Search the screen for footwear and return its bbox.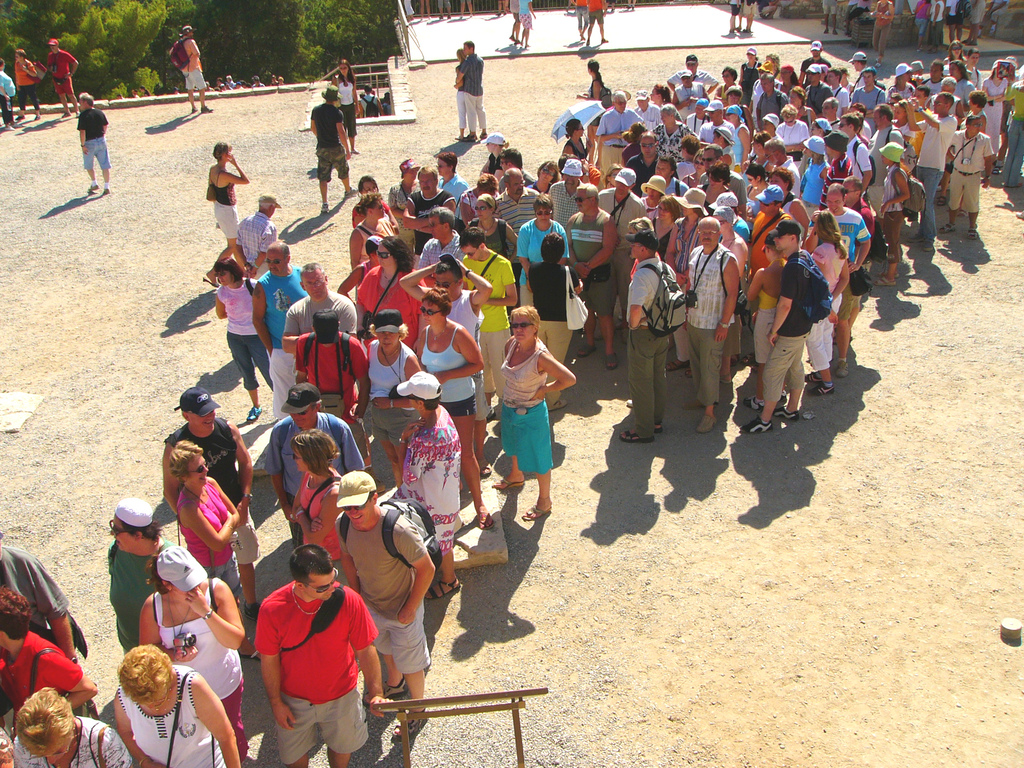
Found: BBox(479, 132, 486, 138).
